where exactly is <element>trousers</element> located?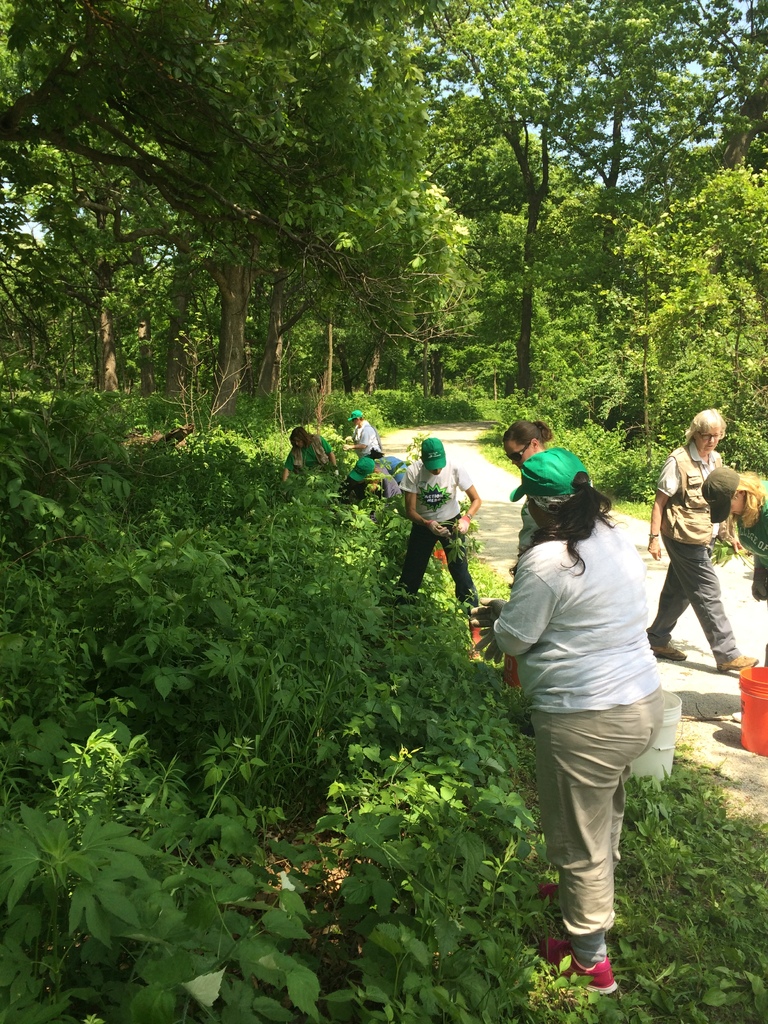
Its bounding box is 398, 515, 480, 614.
